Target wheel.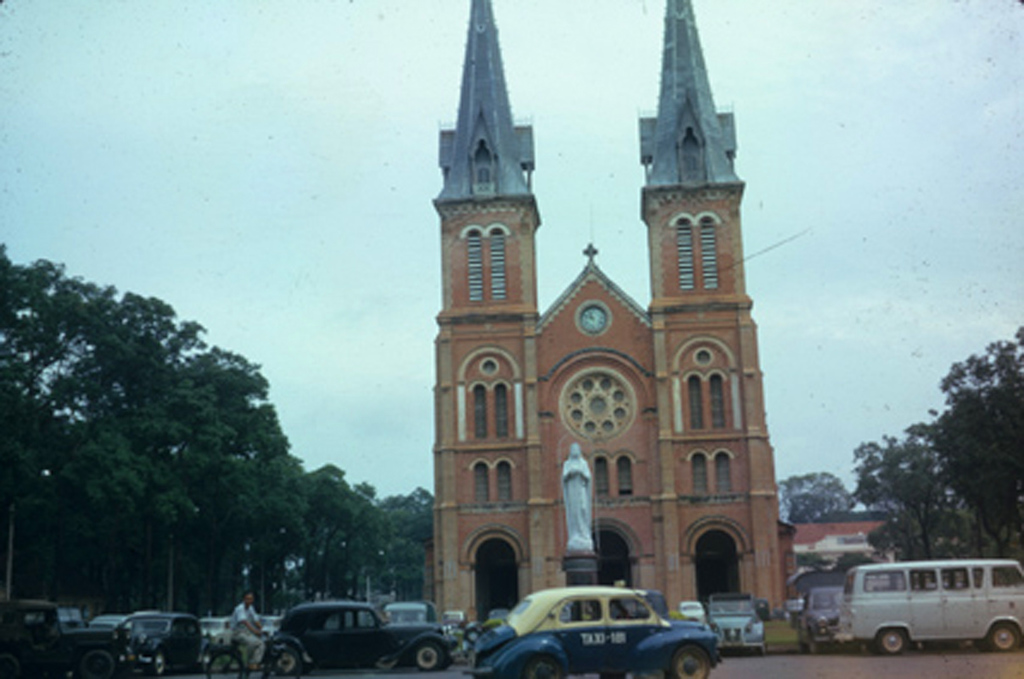
Target region: region(274, 649, 300, 673).
